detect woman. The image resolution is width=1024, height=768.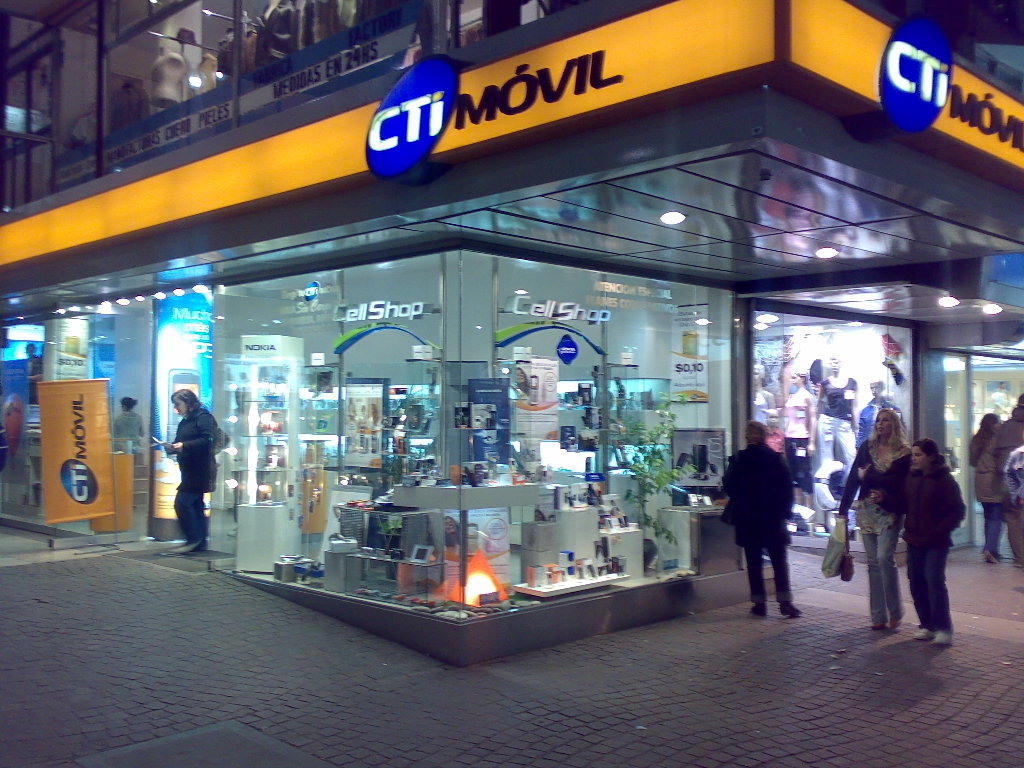
x1=967 y1=408 x2=1008 y2=556.
